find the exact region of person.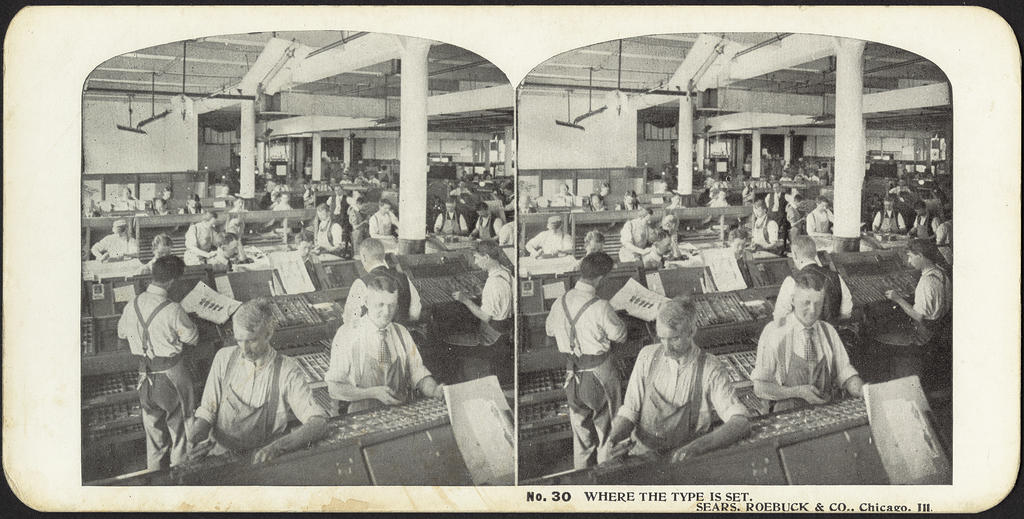
Exact region: [left=934, top=206, right=954, bottom=247].
